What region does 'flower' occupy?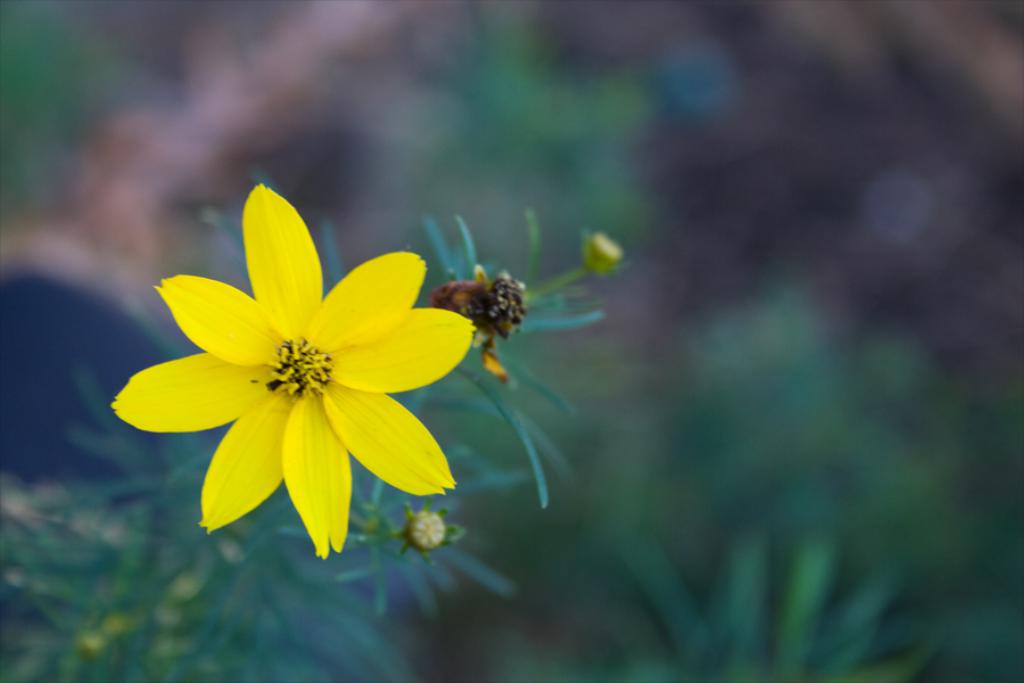
<bbox>124, 187, 484, 550</bbox>.
